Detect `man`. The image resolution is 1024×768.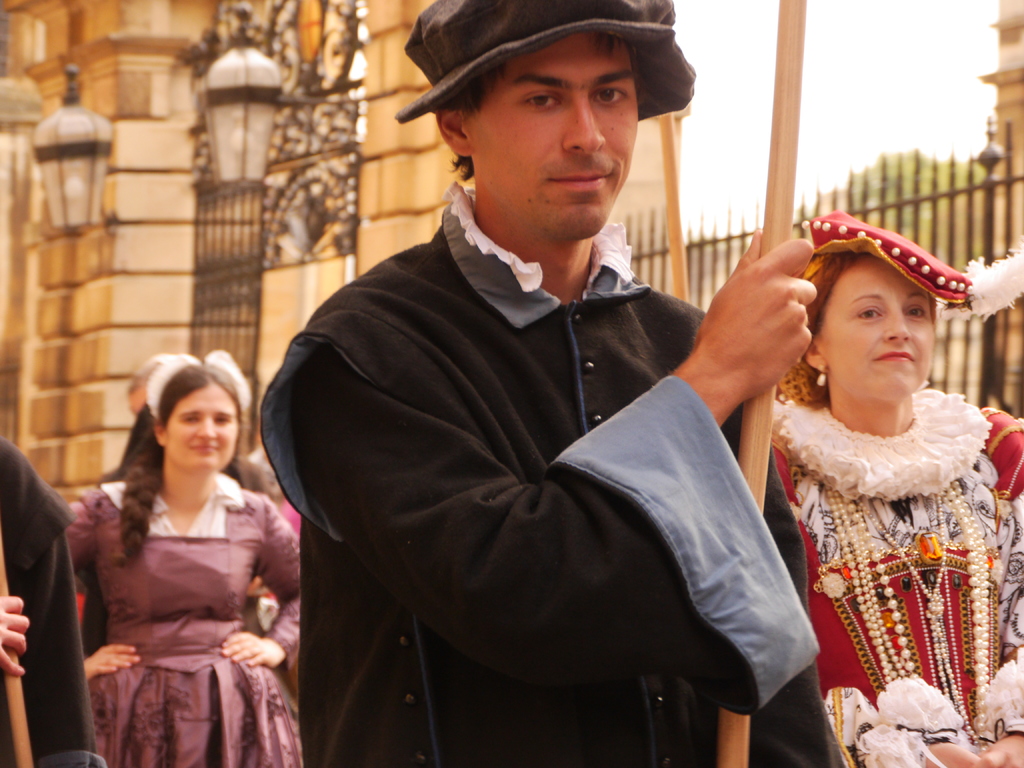
[left=254, top=13, right=828, bottom=753].
